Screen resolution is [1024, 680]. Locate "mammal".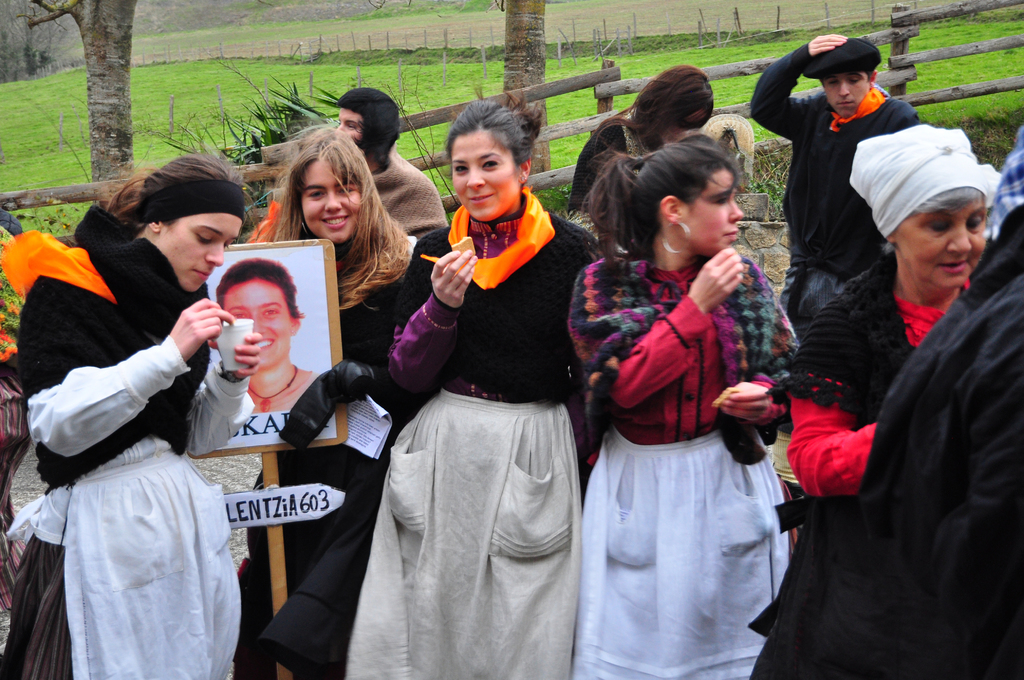
bbox(749, 24, 918, 286).
